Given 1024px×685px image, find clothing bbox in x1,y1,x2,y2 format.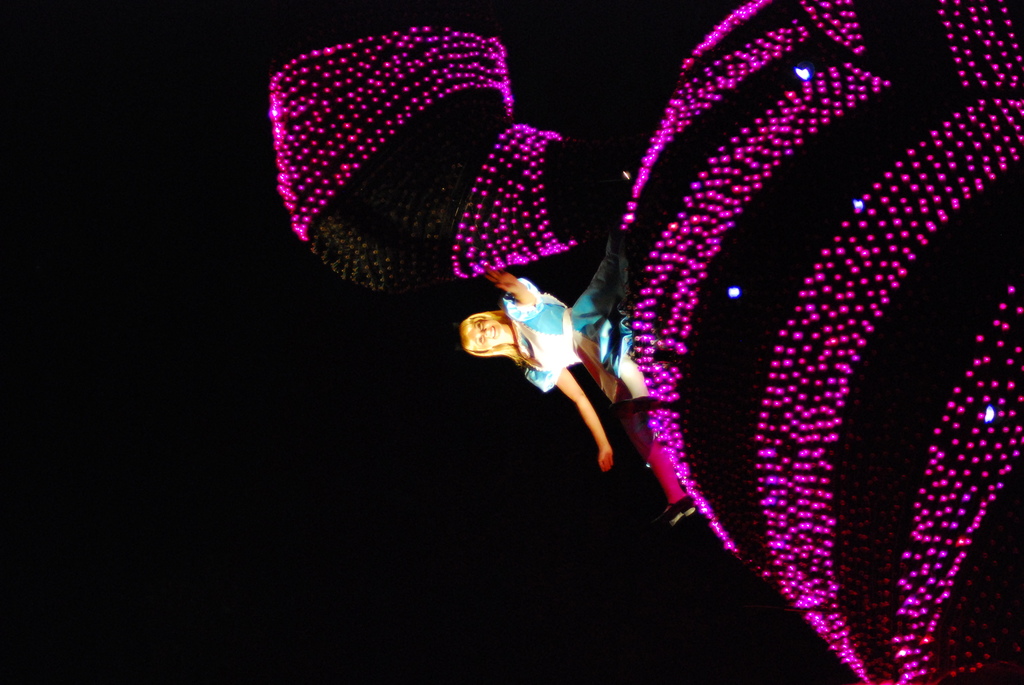
519,268,636,407.
